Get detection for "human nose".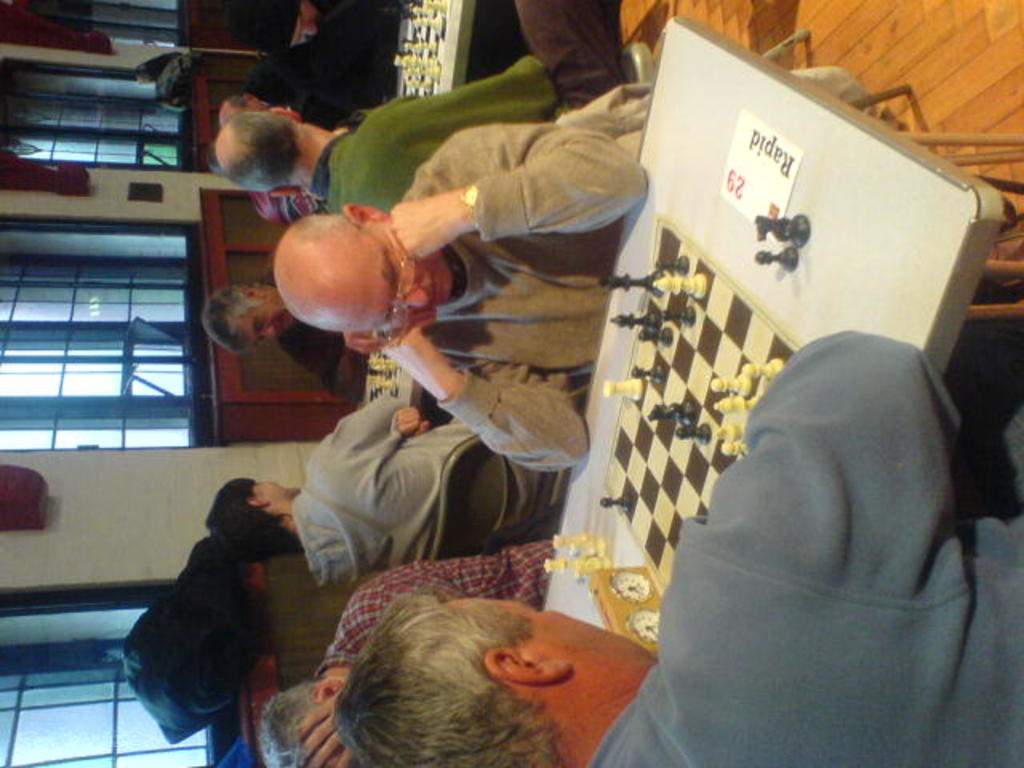
Detection: (256, 323, 274, 344).
